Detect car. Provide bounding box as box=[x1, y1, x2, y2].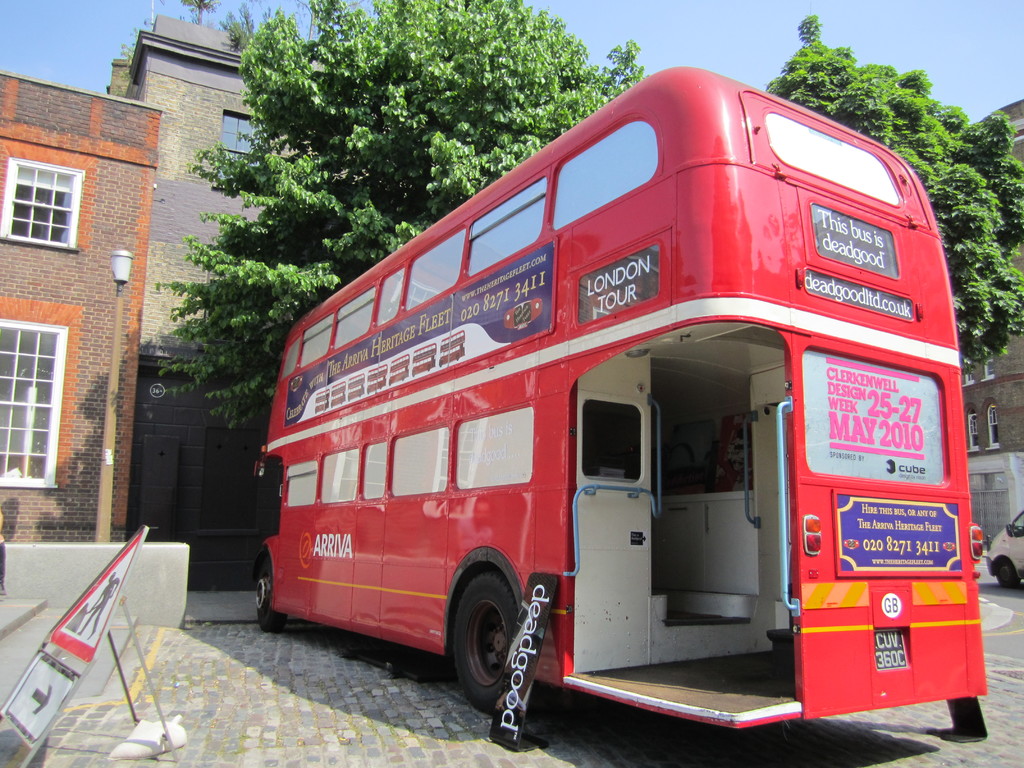
box=[987, 509, 1023, 592].
